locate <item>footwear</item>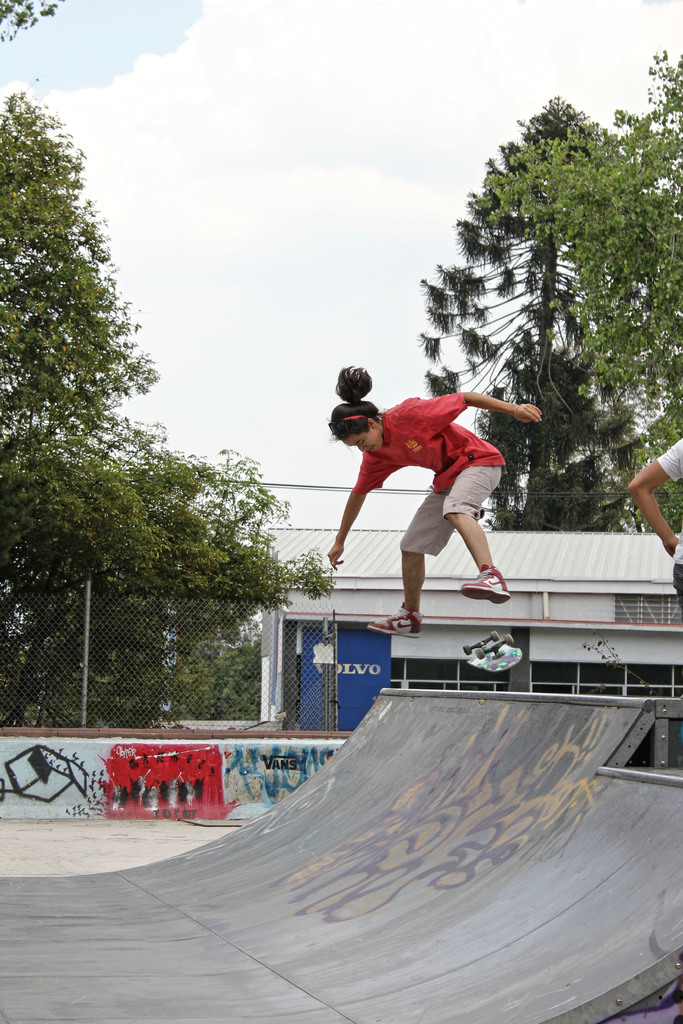
{"left": 361, "top": 606, "right": 413, "bottom": 637}
